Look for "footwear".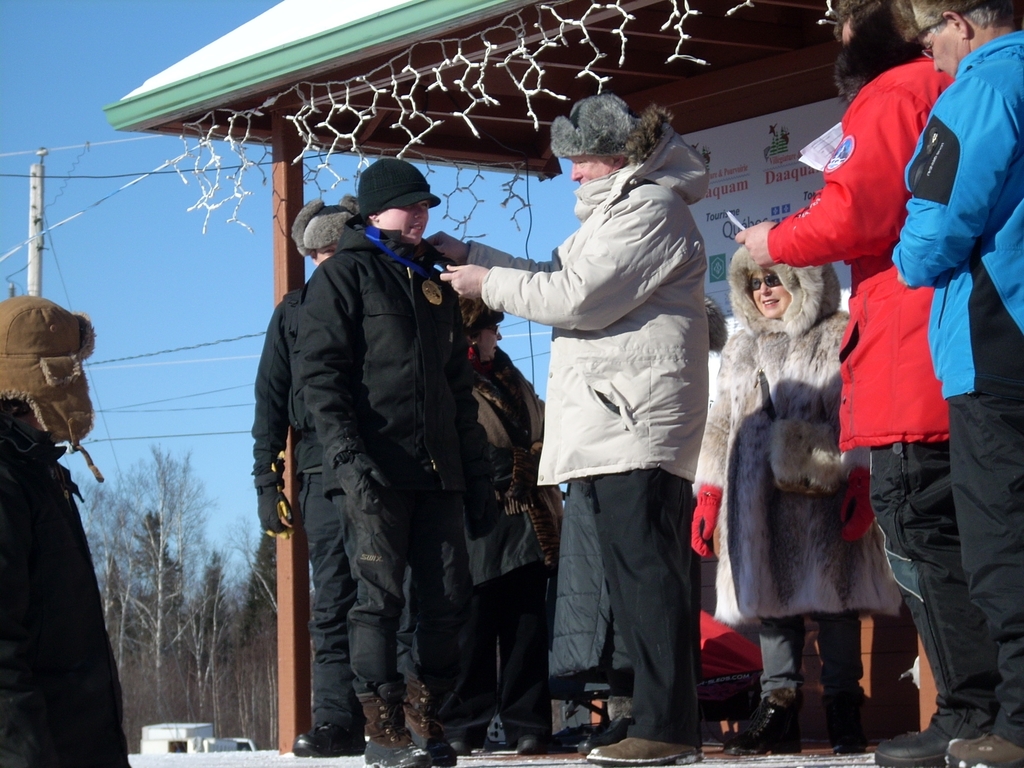
Found: [left=831, top=688, right=869, bottom=755].
